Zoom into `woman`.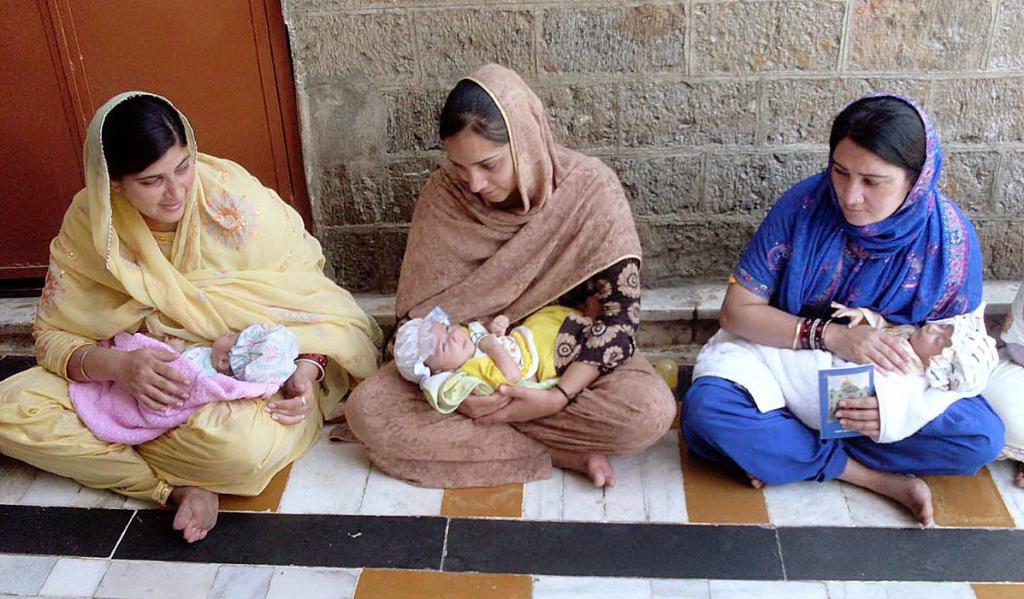
Zoom target: bbox=[17, 96, 372, 491].
